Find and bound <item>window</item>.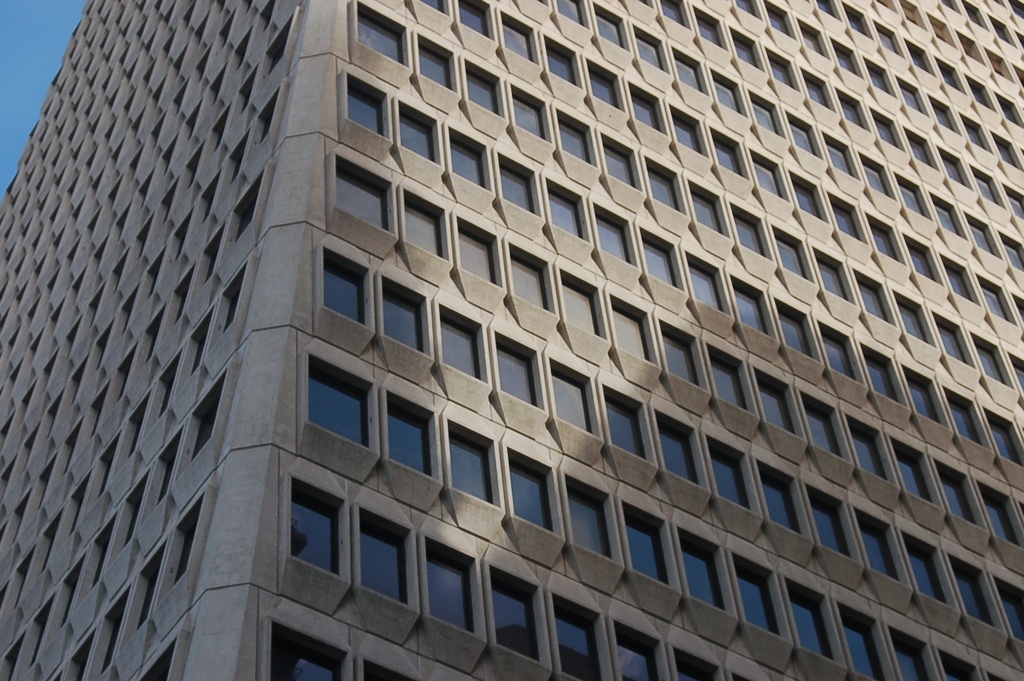
Bound: region(943, 659, 973, 680).
